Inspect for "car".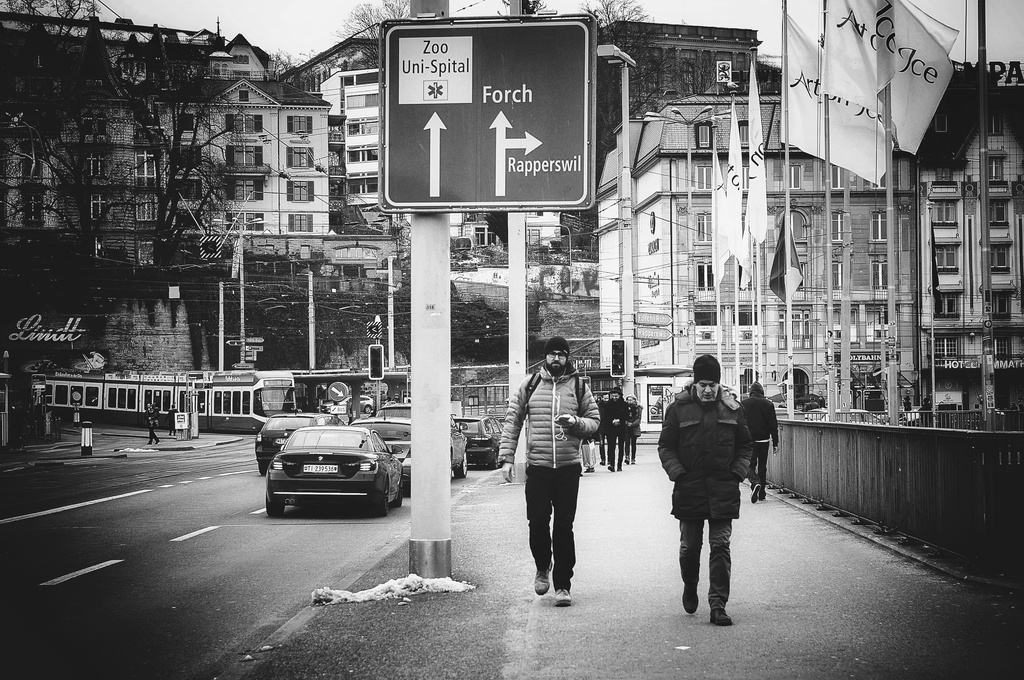
Inspection: <bbox>376, 402, 468, 477</bbox>.
